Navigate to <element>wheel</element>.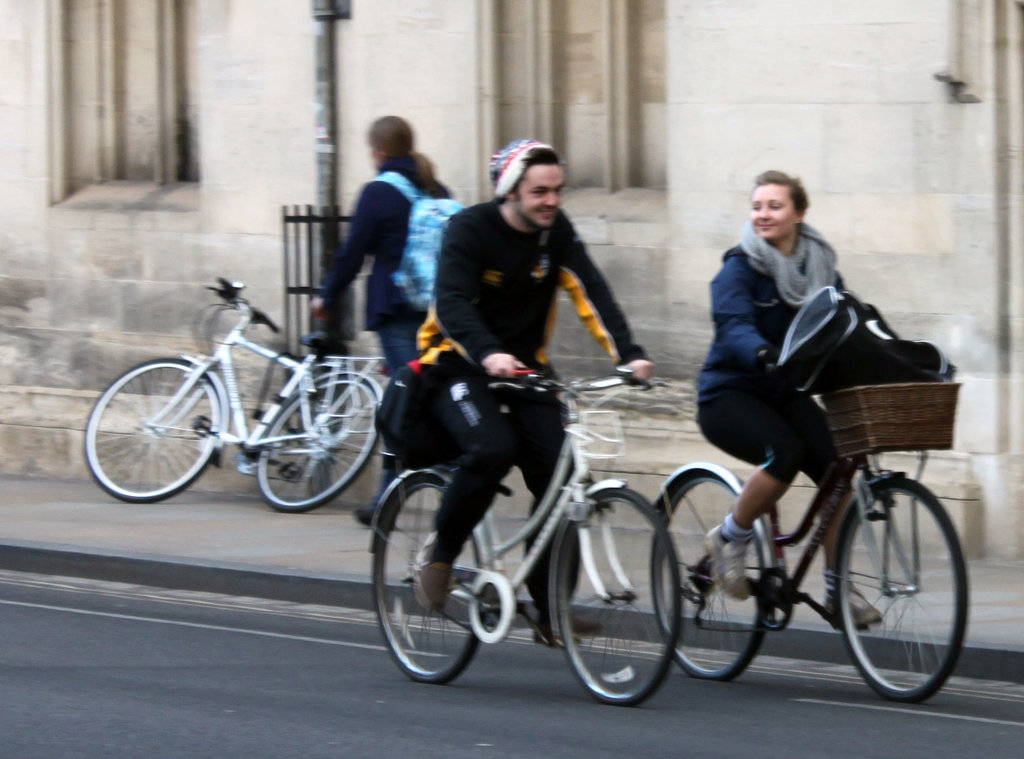
Navigation target: box=[832, 478, 967, 704].
